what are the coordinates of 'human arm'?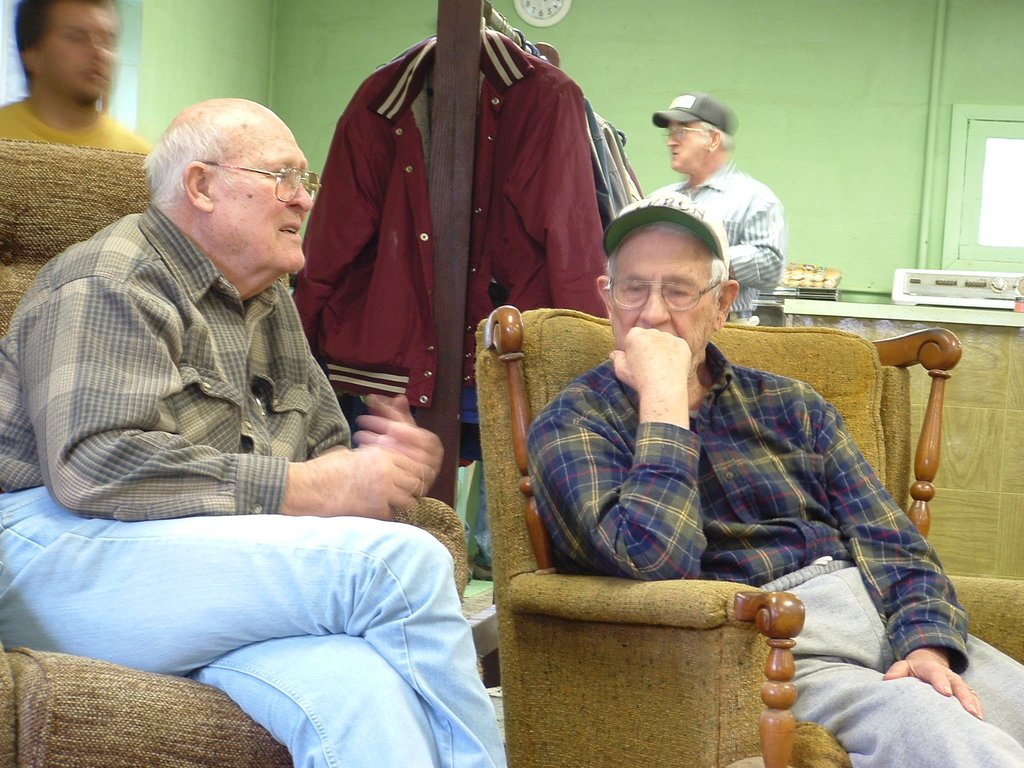
box=[819, 407, 985, 722].
